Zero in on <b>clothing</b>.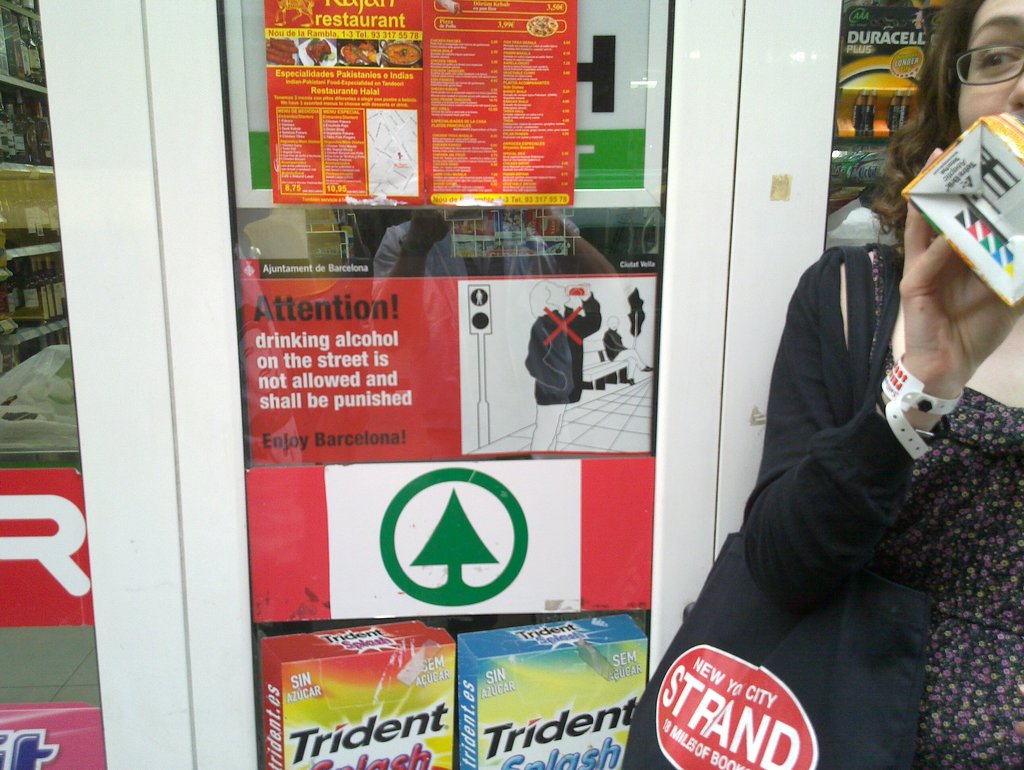
Zeroed in: box=[524, 294, 597, 456].
